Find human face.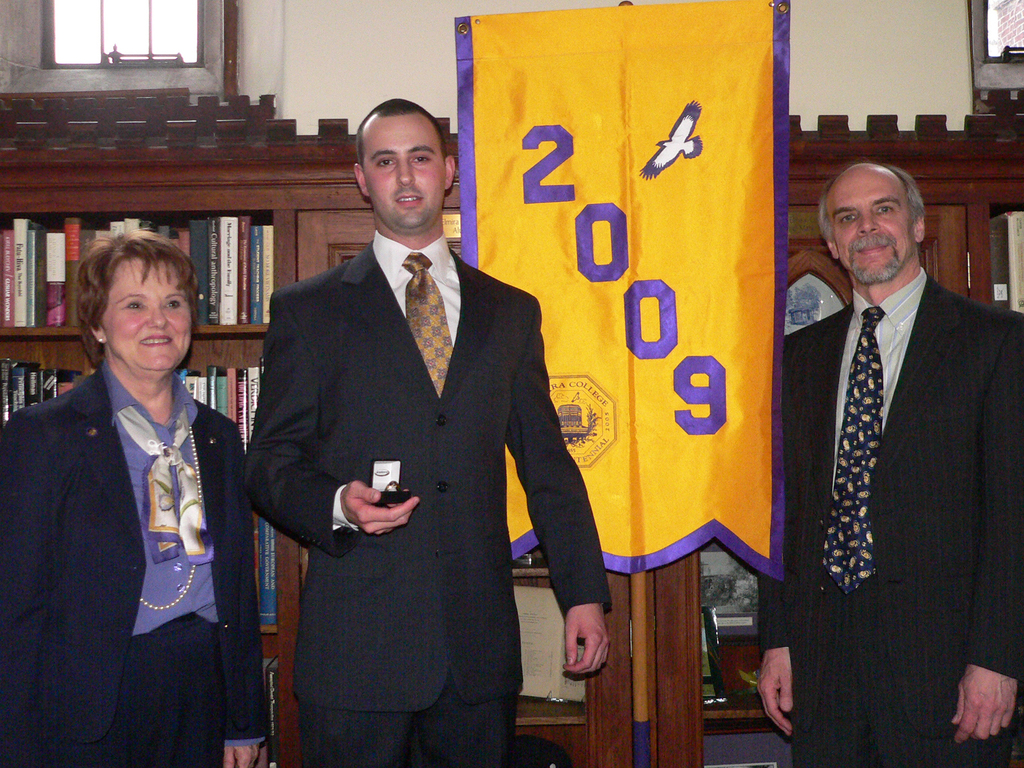
bbox(106, 257, 193, 380).
